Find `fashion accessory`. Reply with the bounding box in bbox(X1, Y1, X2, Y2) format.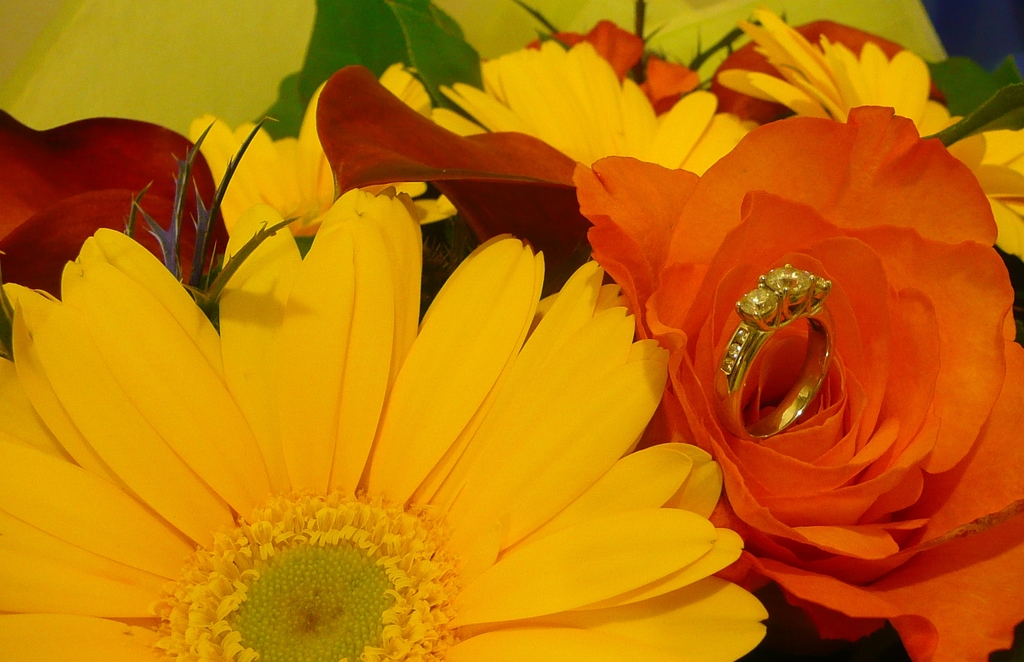
bbox(722, 260, 836, 440).
